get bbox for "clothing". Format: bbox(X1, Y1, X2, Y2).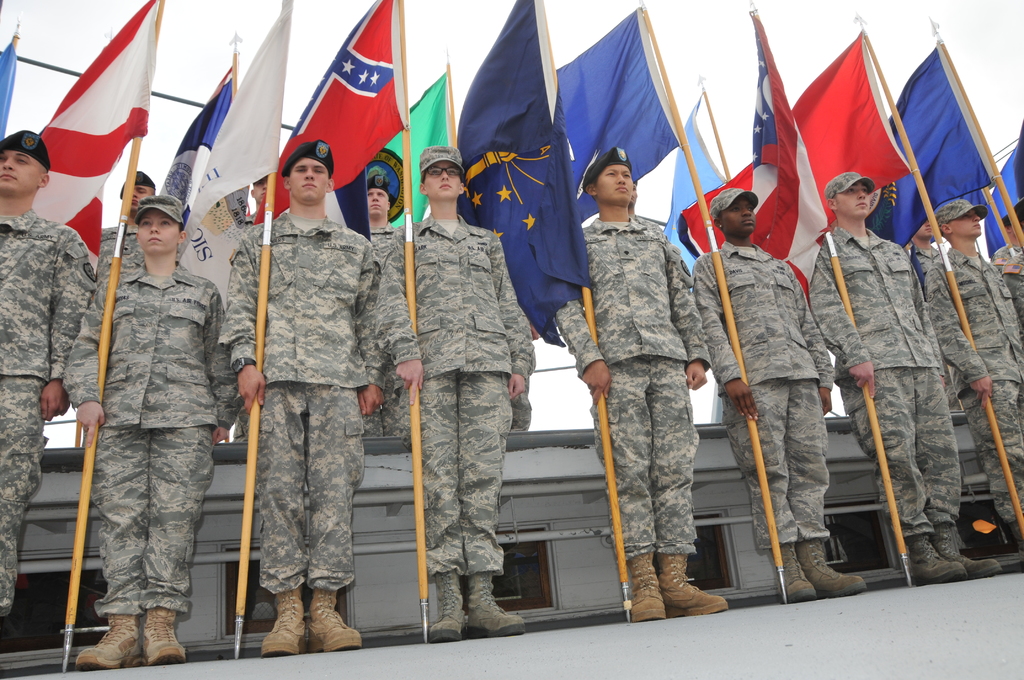
bbox(989, 241, 1015, 277).
